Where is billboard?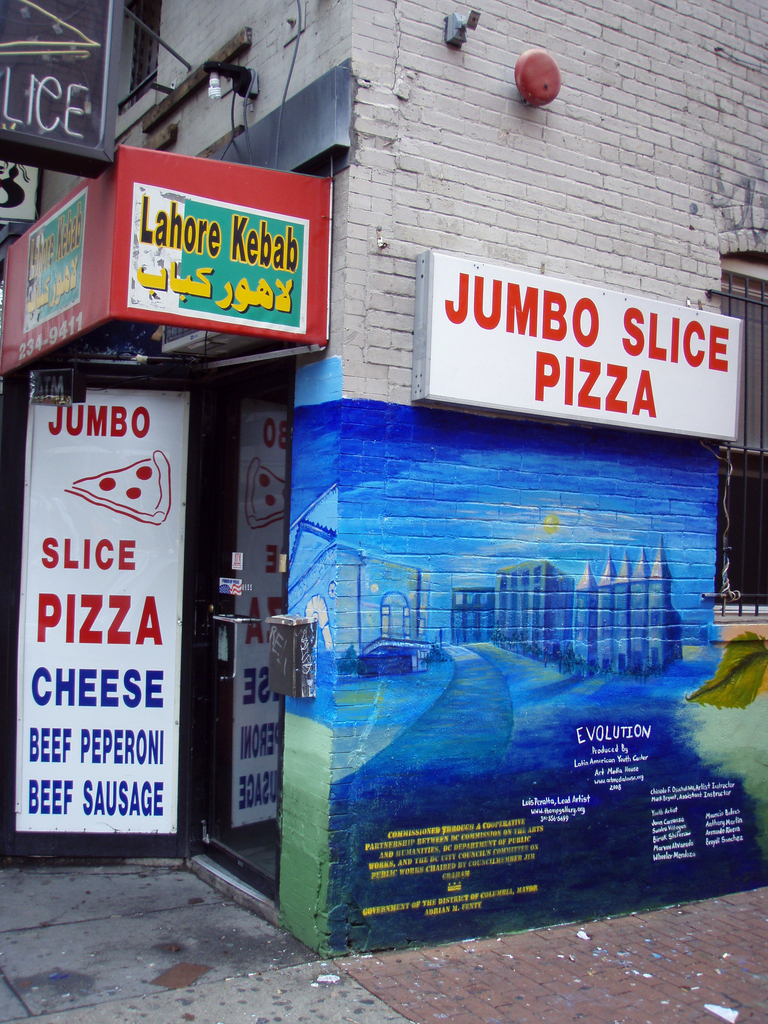
{"x1": 220, "y1": 397, "x2": 285, "y2": 815}.
